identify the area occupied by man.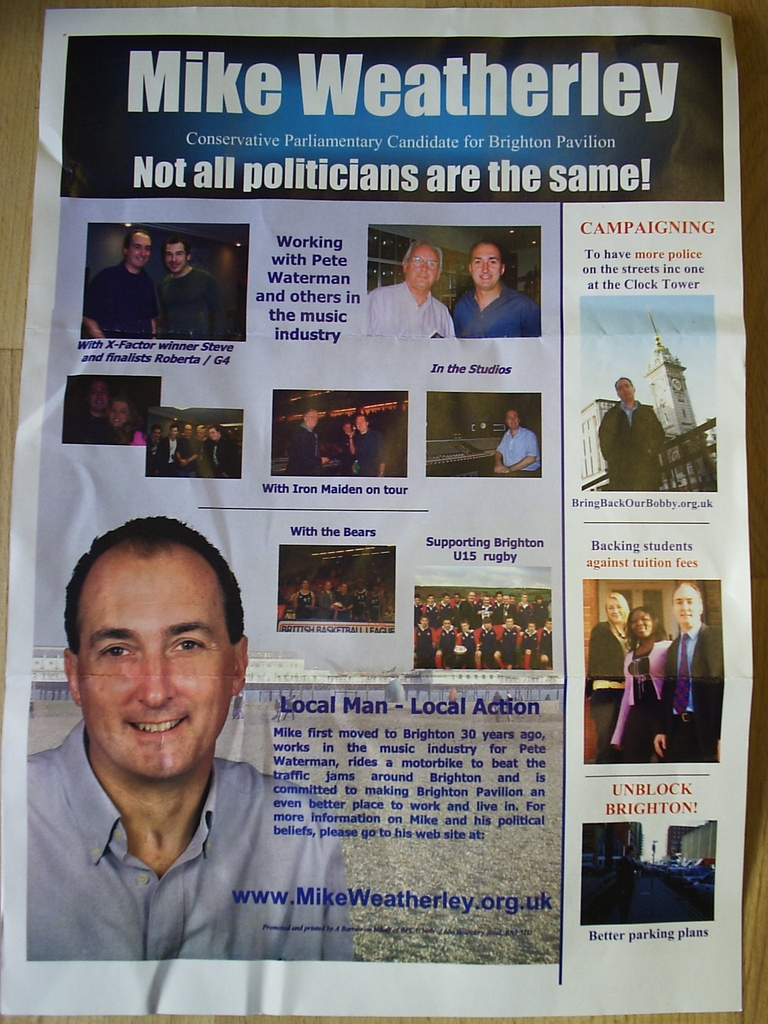
Area: [x1=351, y1=412, x2=387, y2=476].
